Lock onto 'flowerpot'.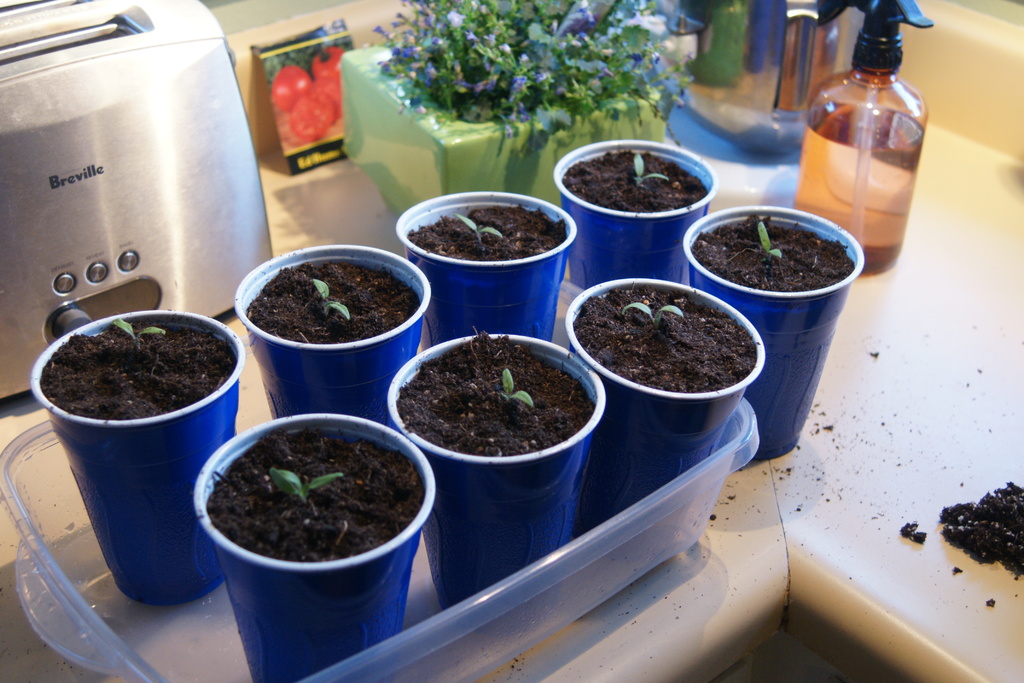
Locked: x1=385, y1=331, x2=602, y2=600.
